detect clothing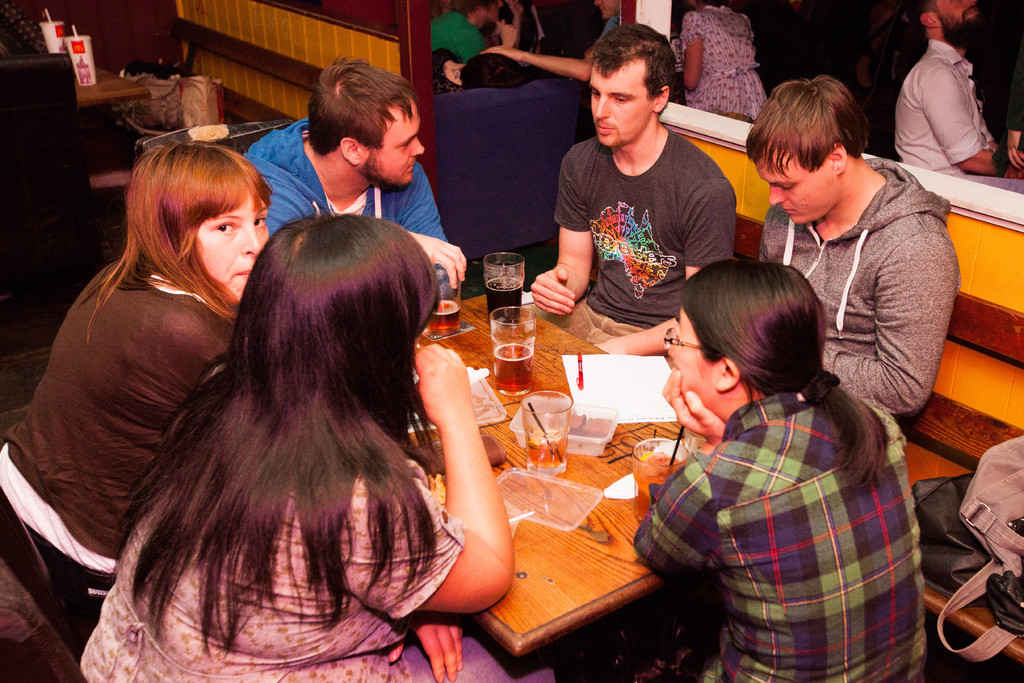
bbox(71, 331, 520, 679)
